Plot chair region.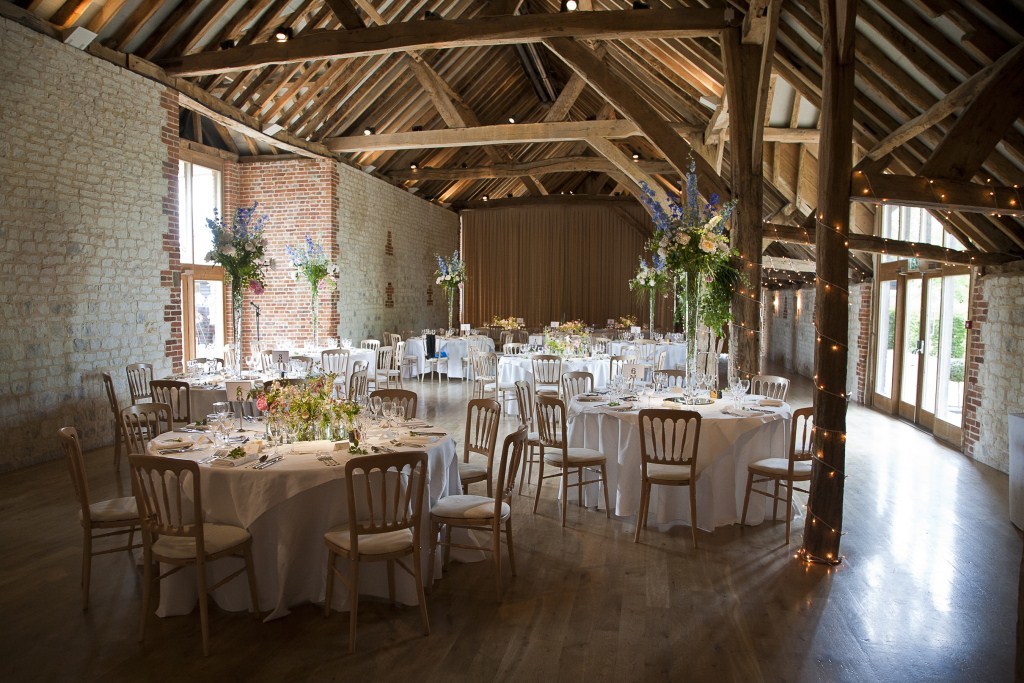
Plotted at bbox=(380, 341, 402, 381).
